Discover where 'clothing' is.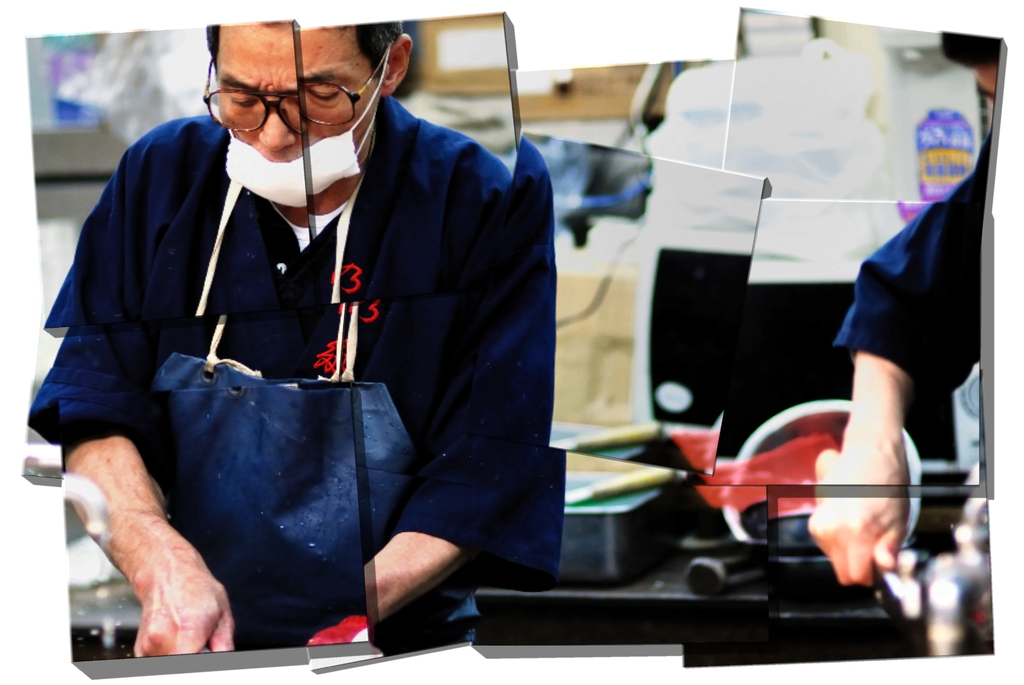
Discovered at 828/129/998/436.
